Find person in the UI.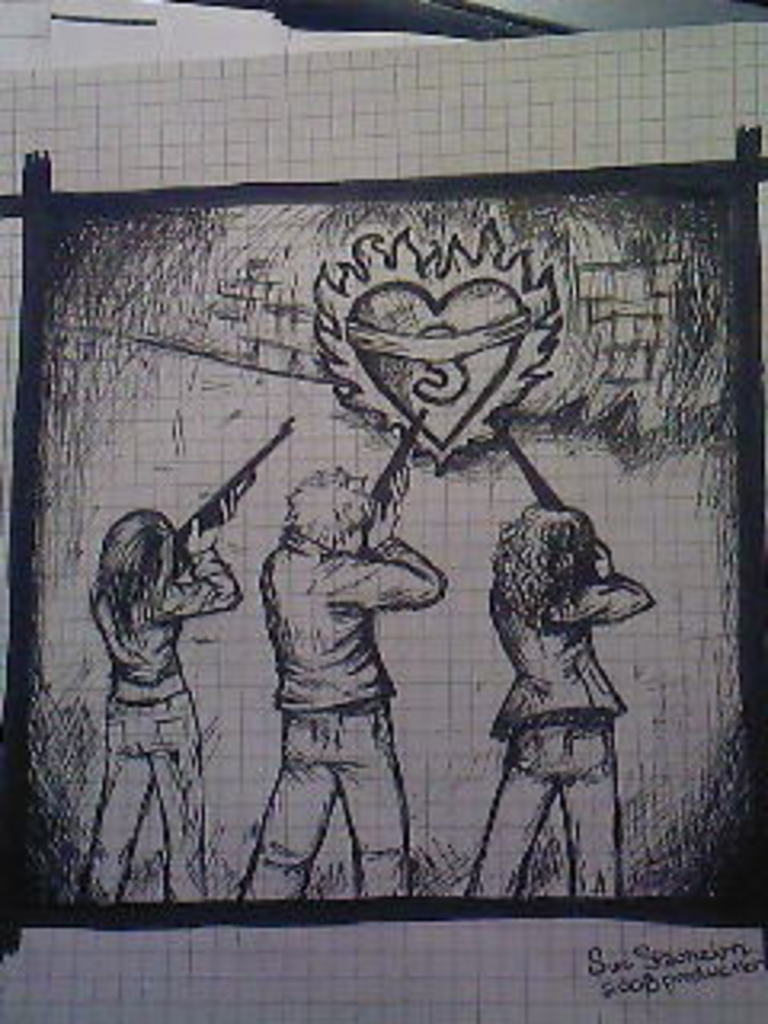
UI element at 474:419:653:896.
